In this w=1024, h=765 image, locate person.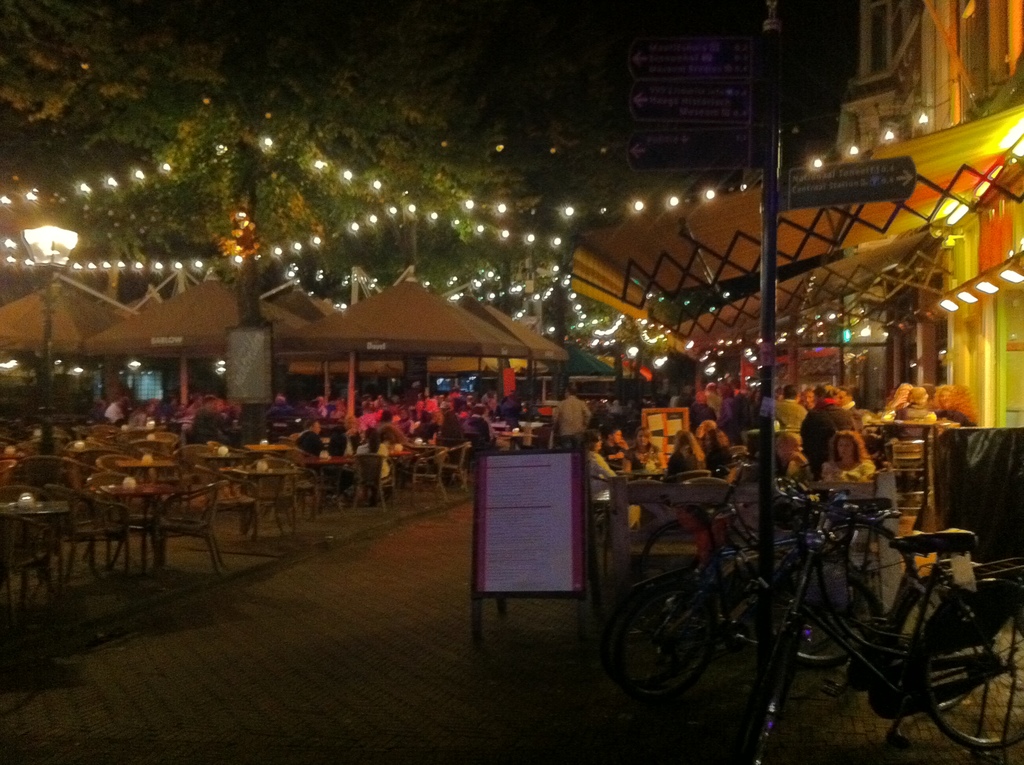
Bounding box: rect(99, 390, 133, 428).
